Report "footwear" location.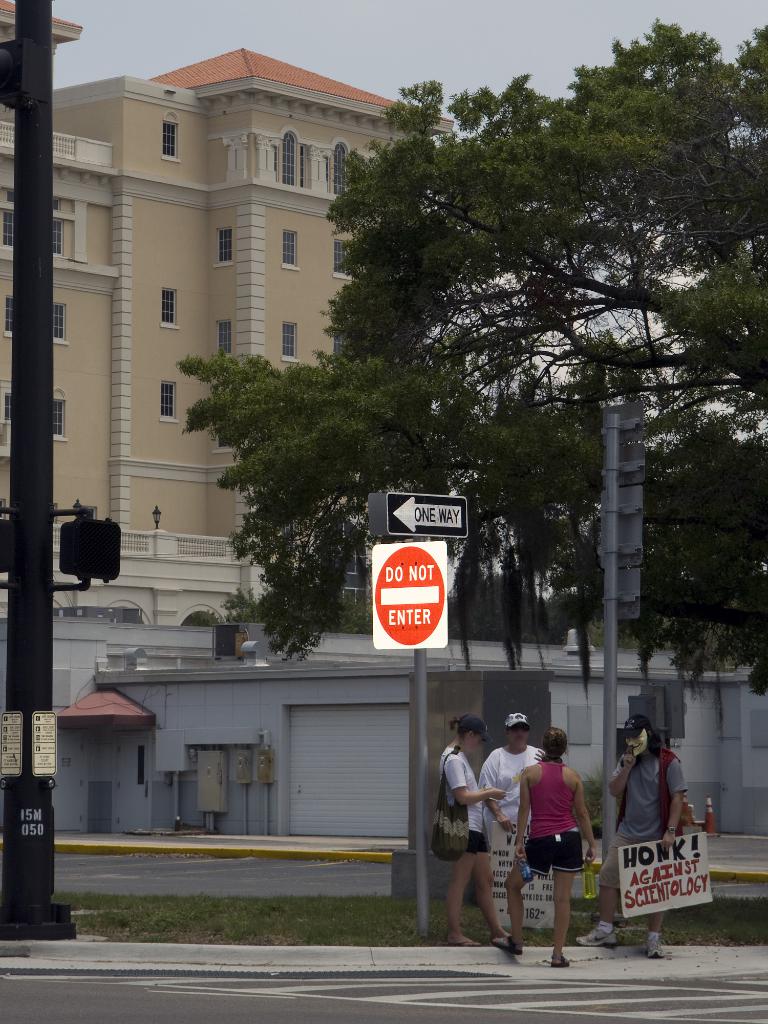
Report: [551,960,568,963].
